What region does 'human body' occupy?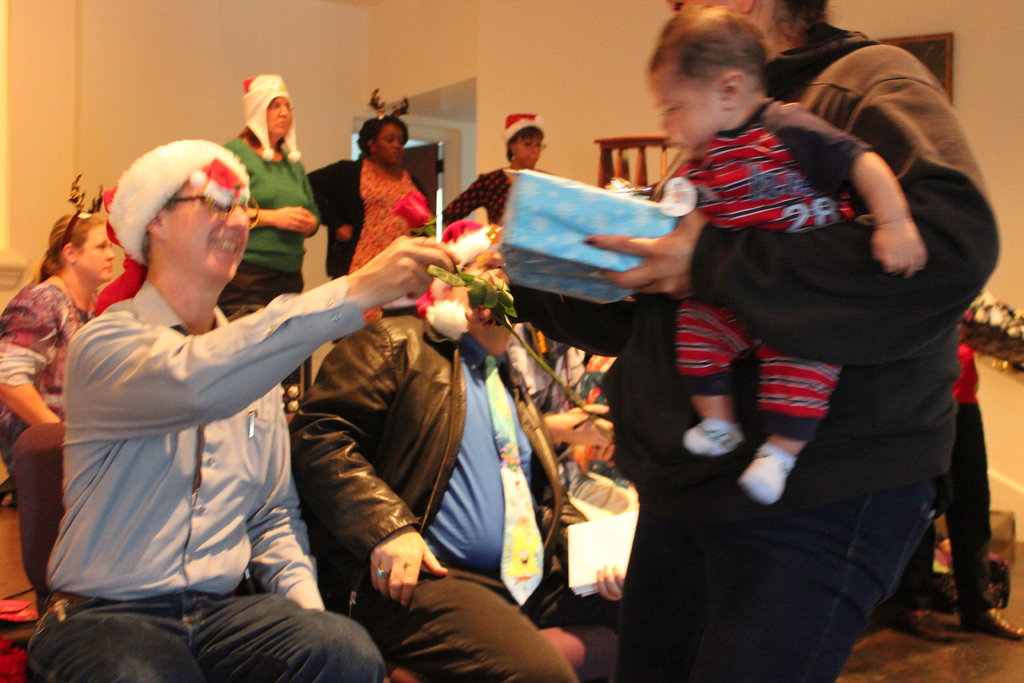
box(659, 98, 931, 504).
